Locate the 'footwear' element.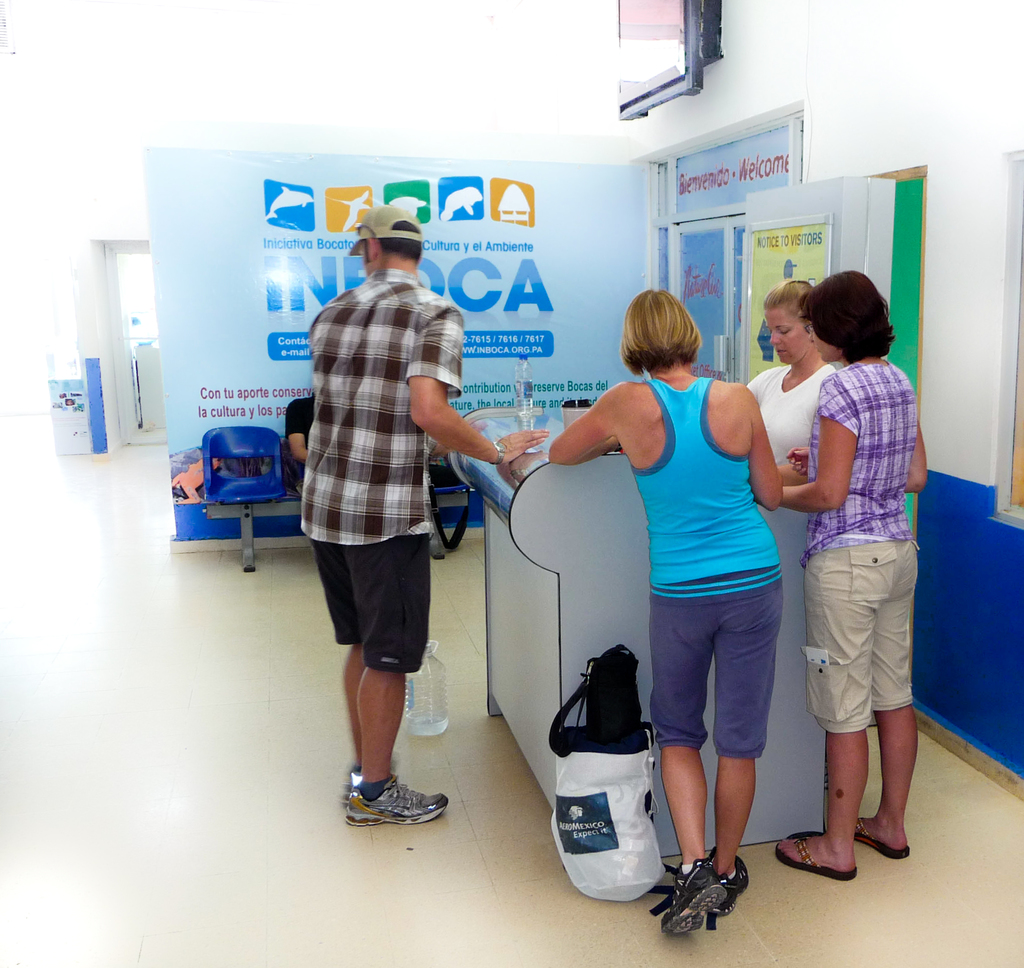
Element bbox: [773, 837, 860, 882].
